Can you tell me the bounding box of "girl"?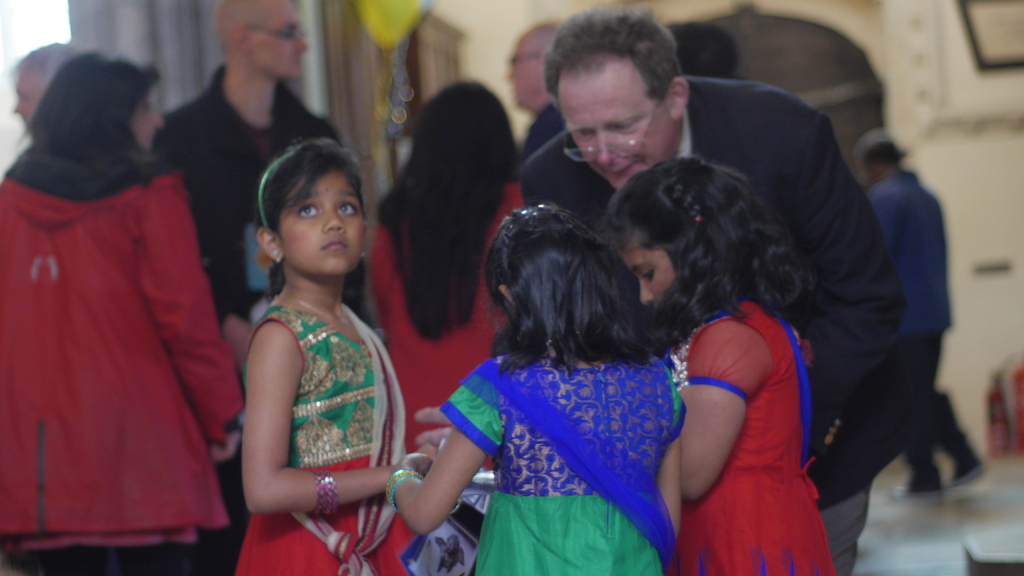
<box>235,137,433,575</box>.
